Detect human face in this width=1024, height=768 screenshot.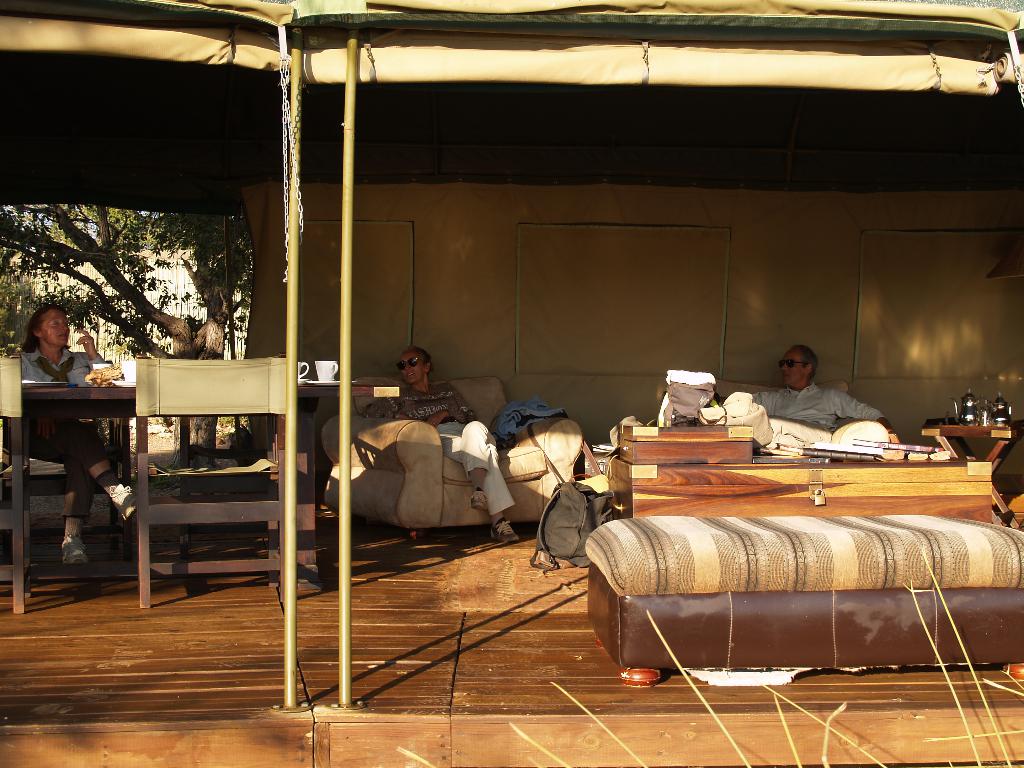
Detection: rect(397, 349, 429, 384).
